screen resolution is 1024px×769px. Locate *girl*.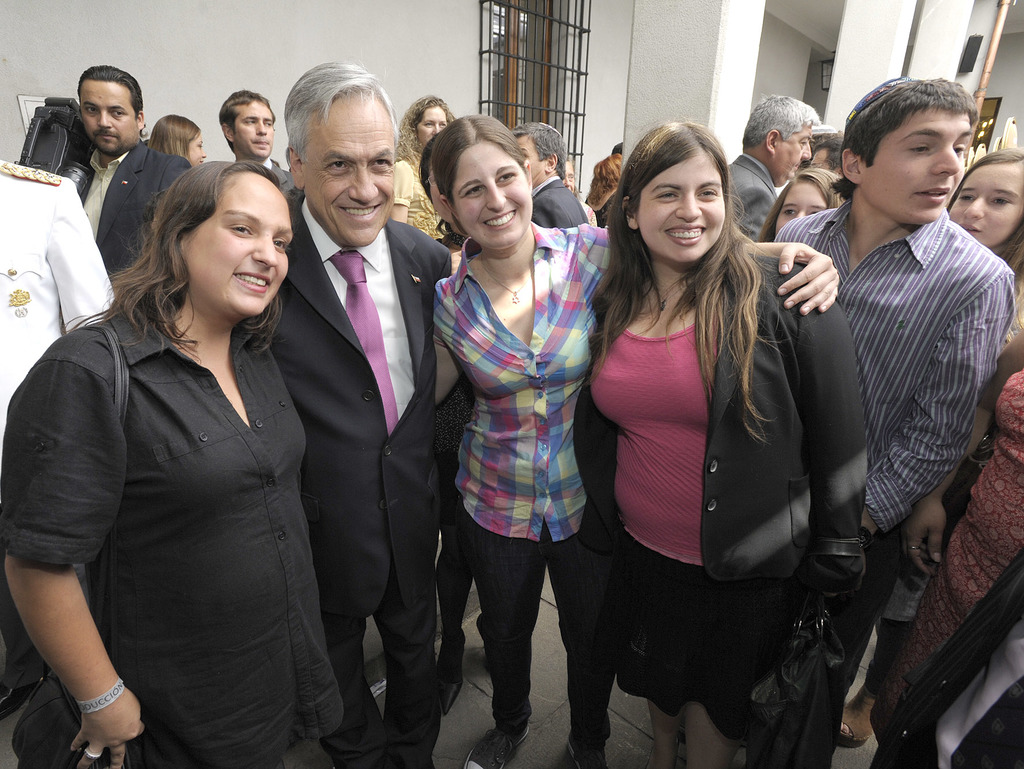
762, 171, 857, 245.
